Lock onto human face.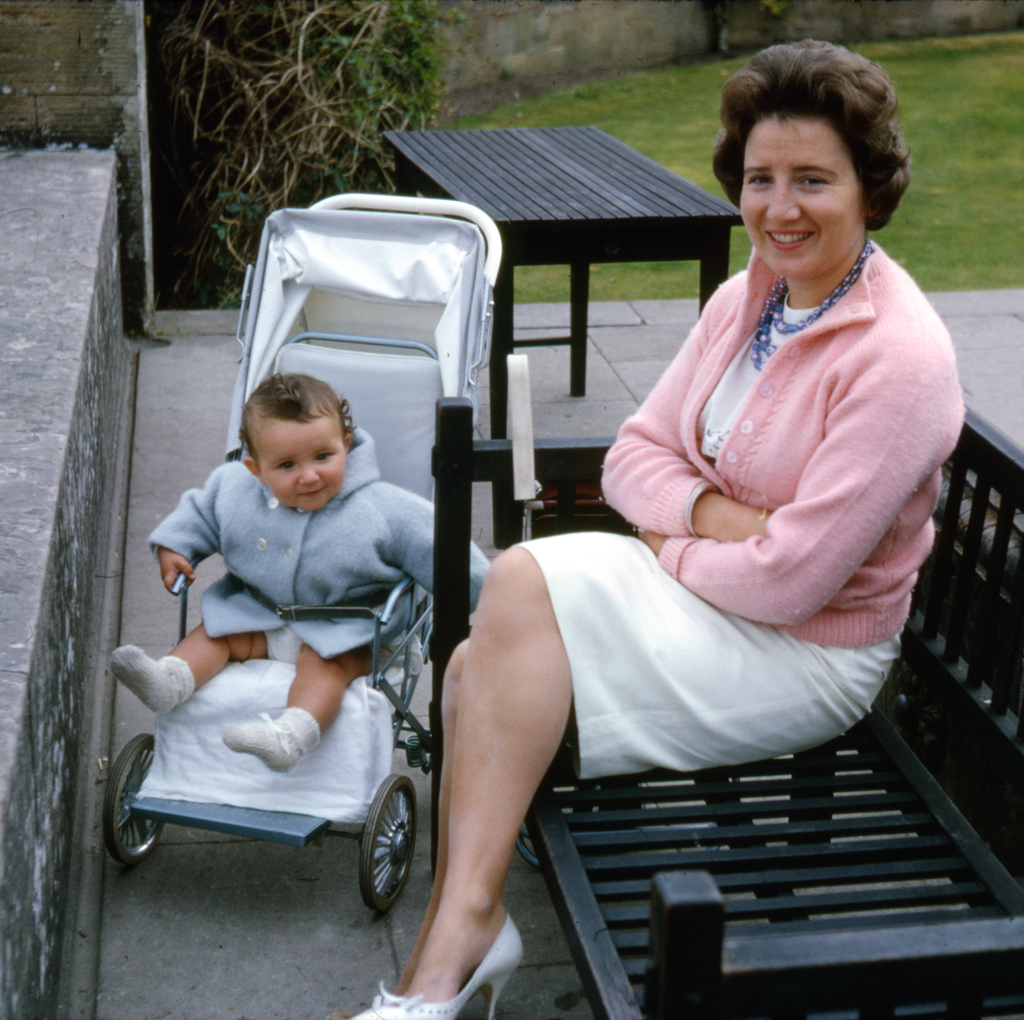
Locked: [740, 118, 862, 278].
